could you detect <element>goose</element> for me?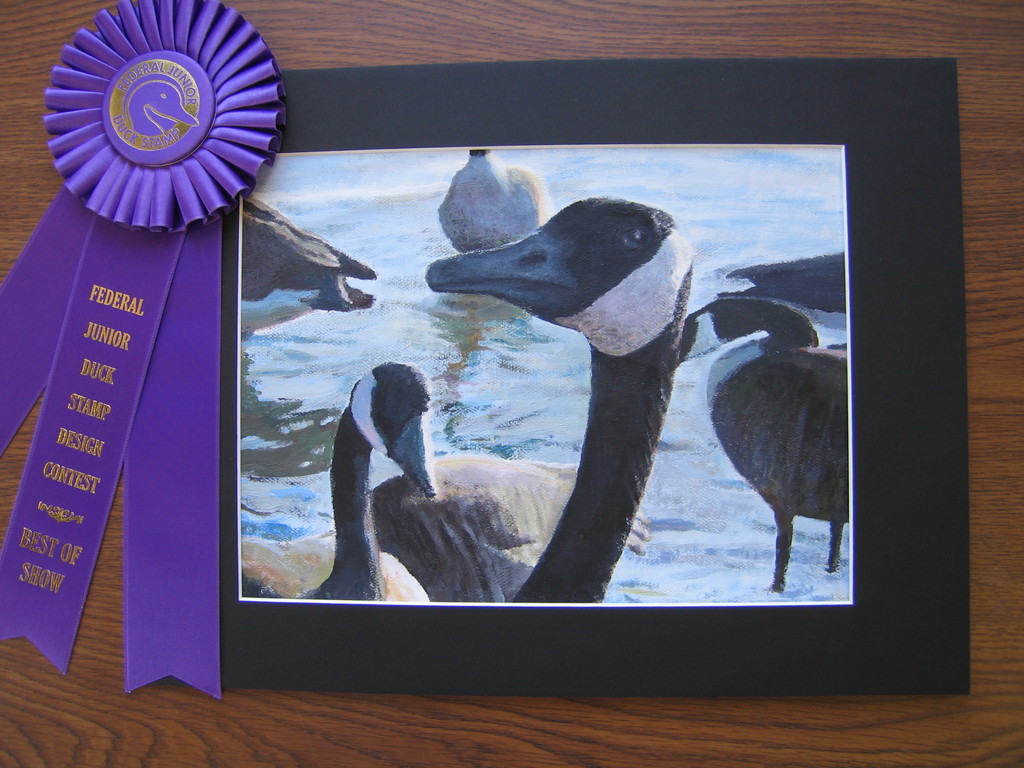
Detection result: (675,300,860,589).
